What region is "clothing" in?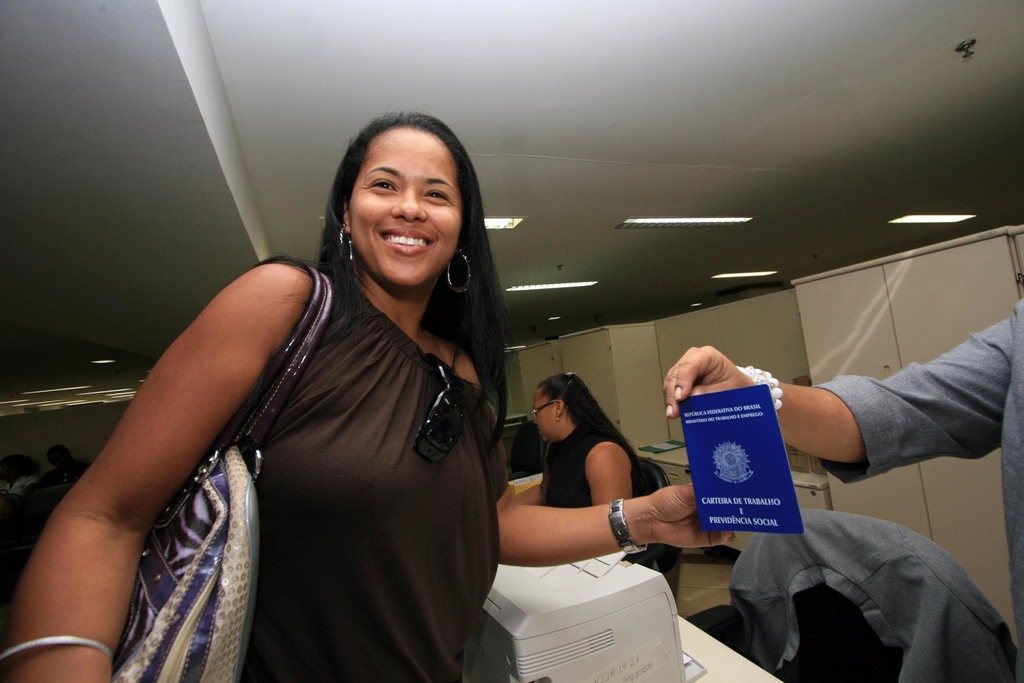
BBox(155, 211, 528, 659).
